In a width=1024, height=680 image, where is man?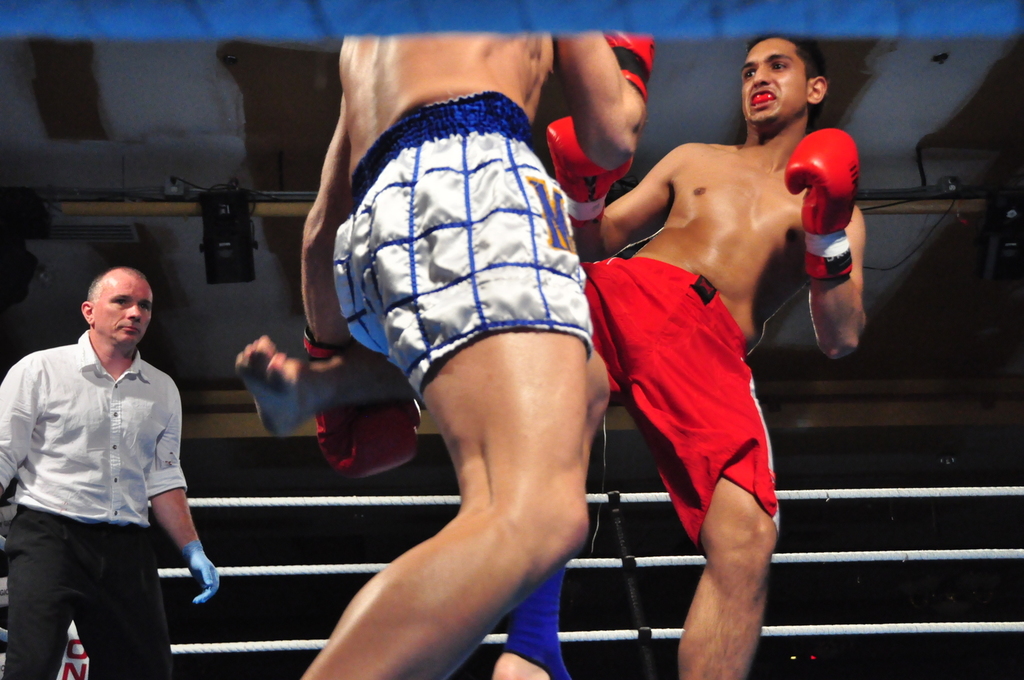
bbox(243, 31, 871, 679).
